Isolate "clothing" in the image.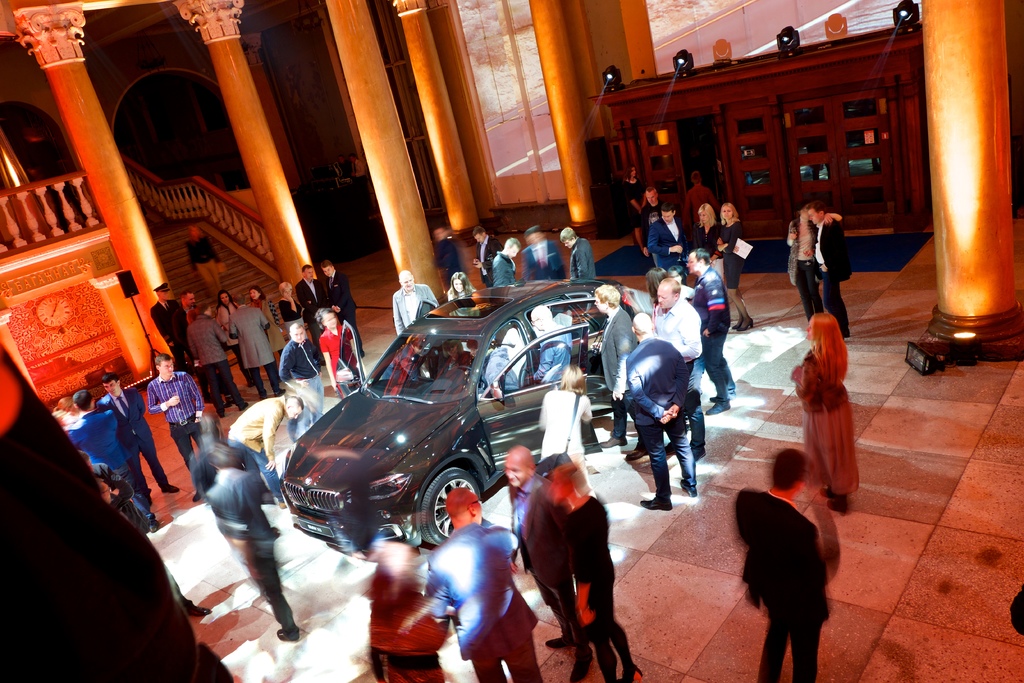
Isolated region: box(390, 275, 437, 340).
